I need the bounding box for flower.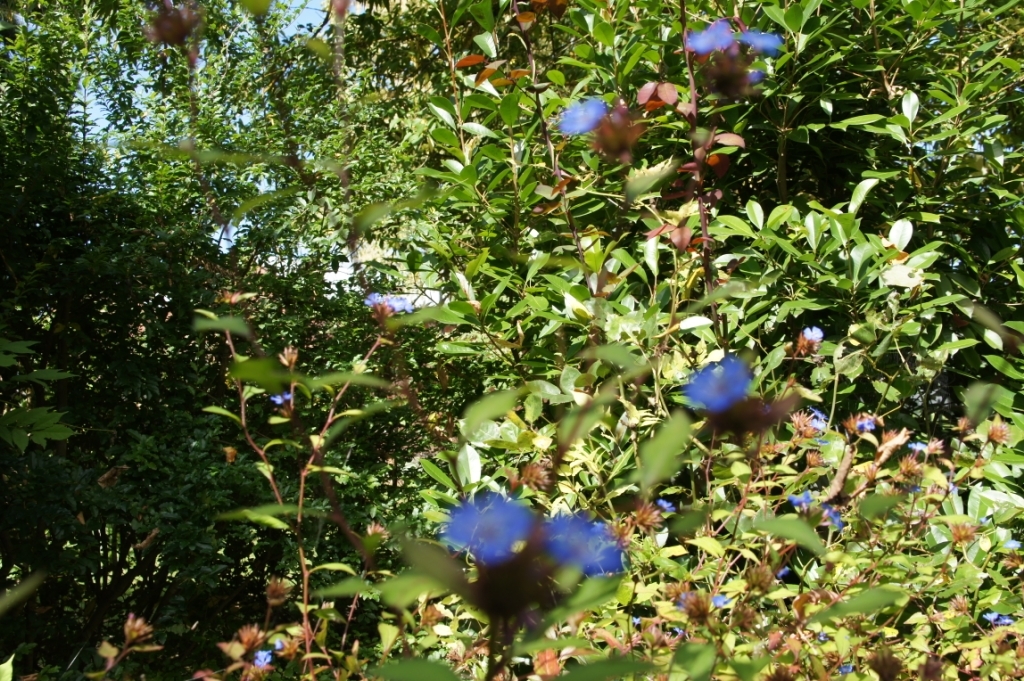
Here it is: (727,26,780,54).
